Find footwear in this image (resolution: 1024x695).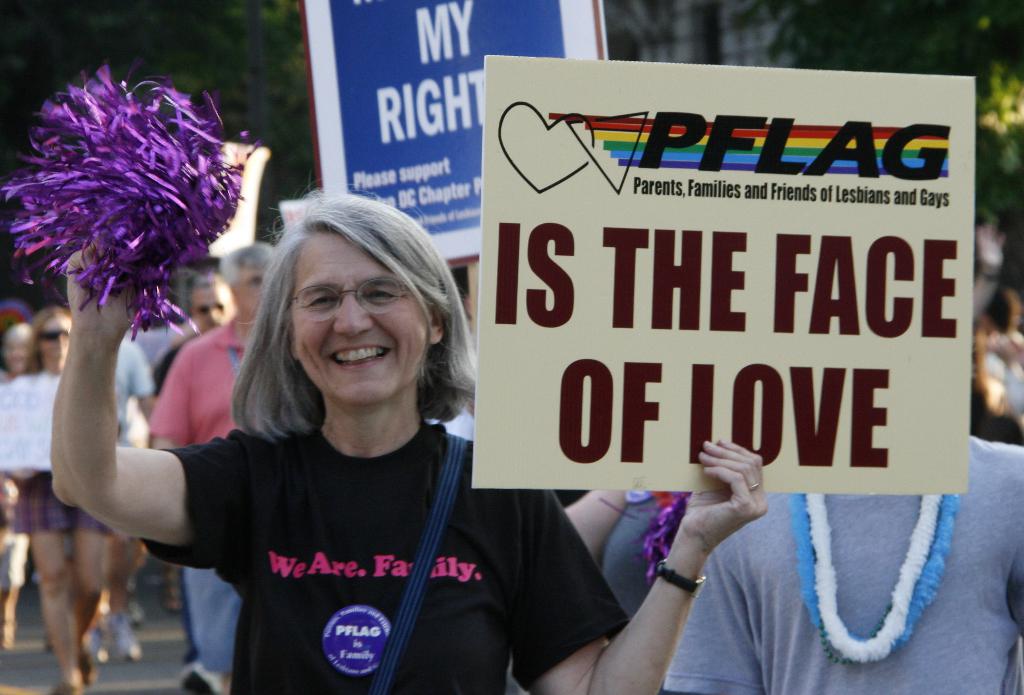
box=[183, 659, 221, 694].
